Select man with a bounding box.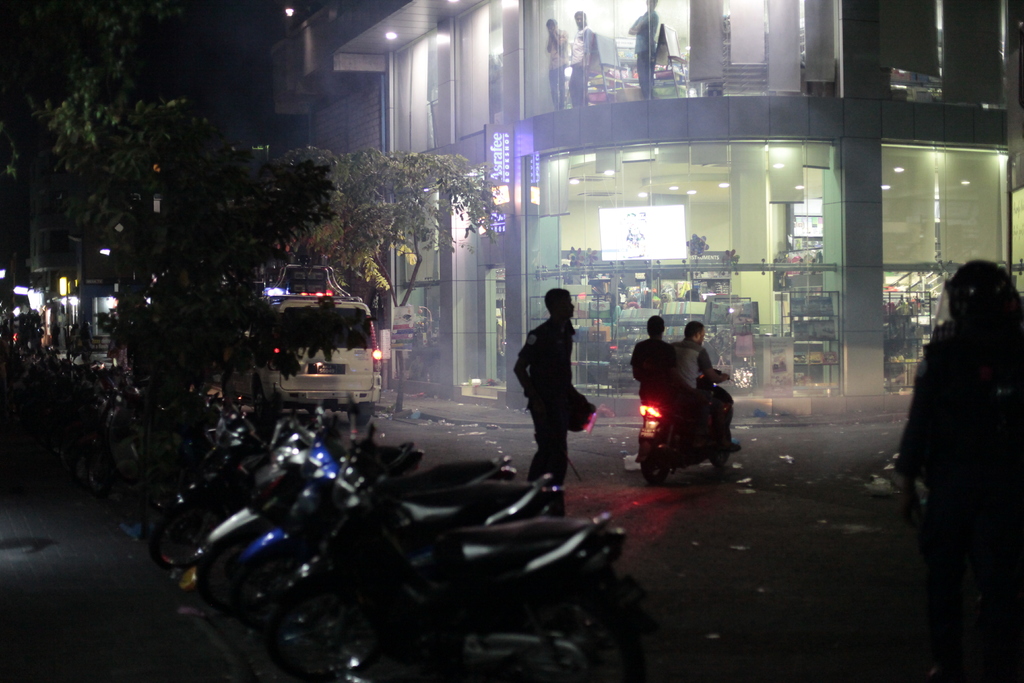
Rect(676, 323, 730, 452).
